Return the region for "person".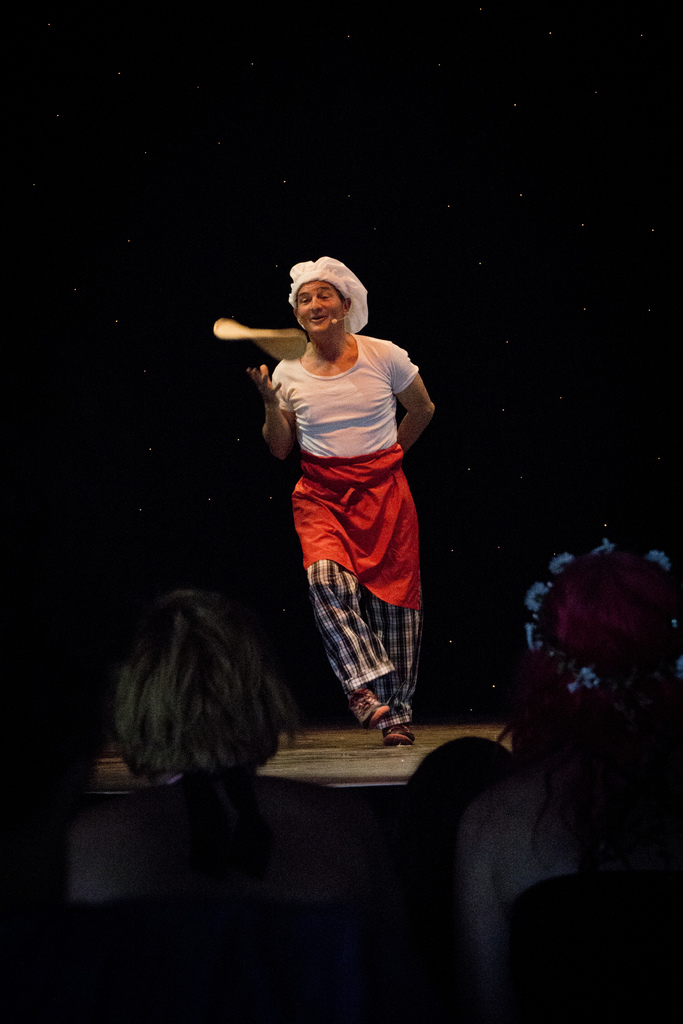
{"x1": 24, "y1": 575, "x2": 409, "y2": 1023}.
